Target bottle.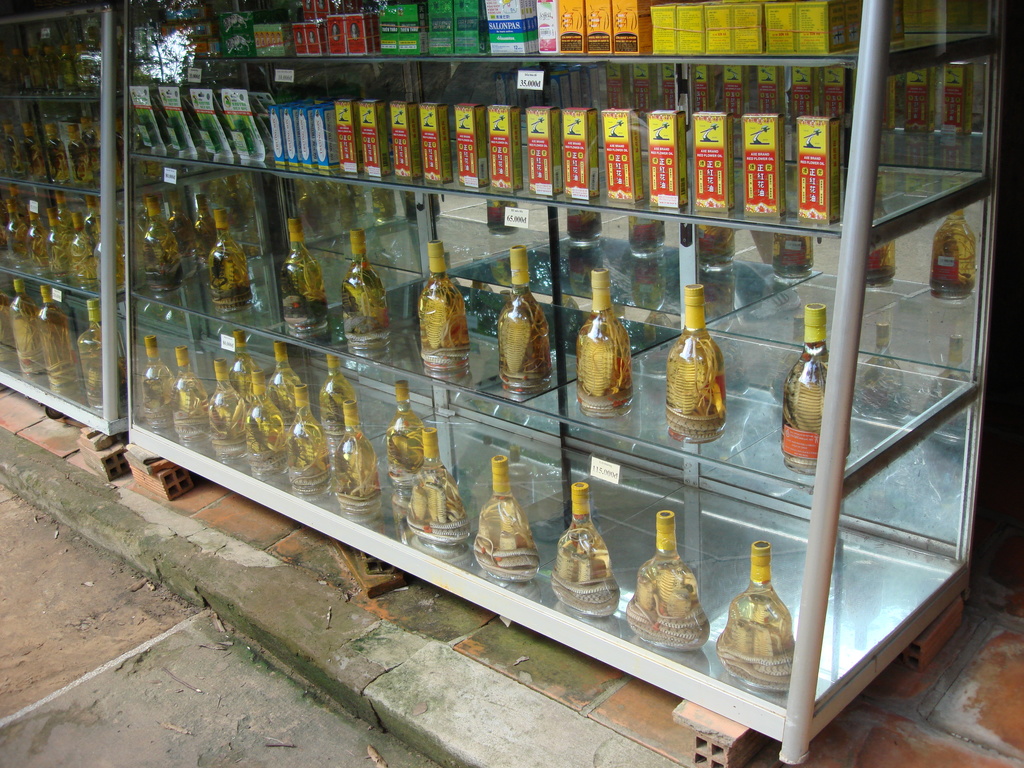
Target region: locate(466, 454, 544, 597).
